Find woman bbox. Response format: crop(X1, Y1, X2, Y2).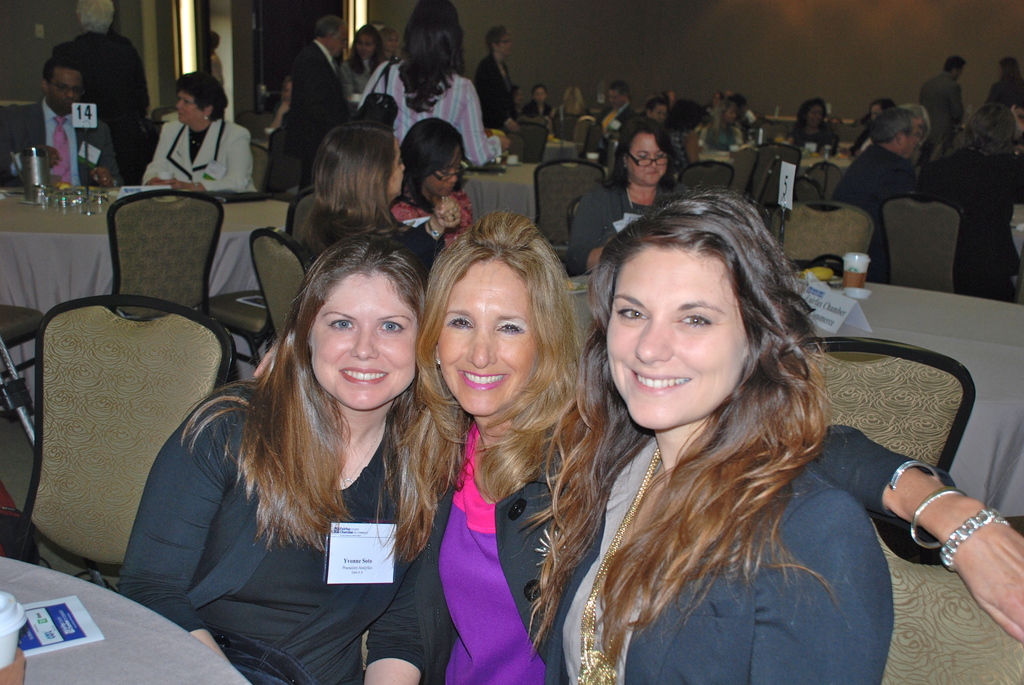
crop(846, 88, 900, 161).
